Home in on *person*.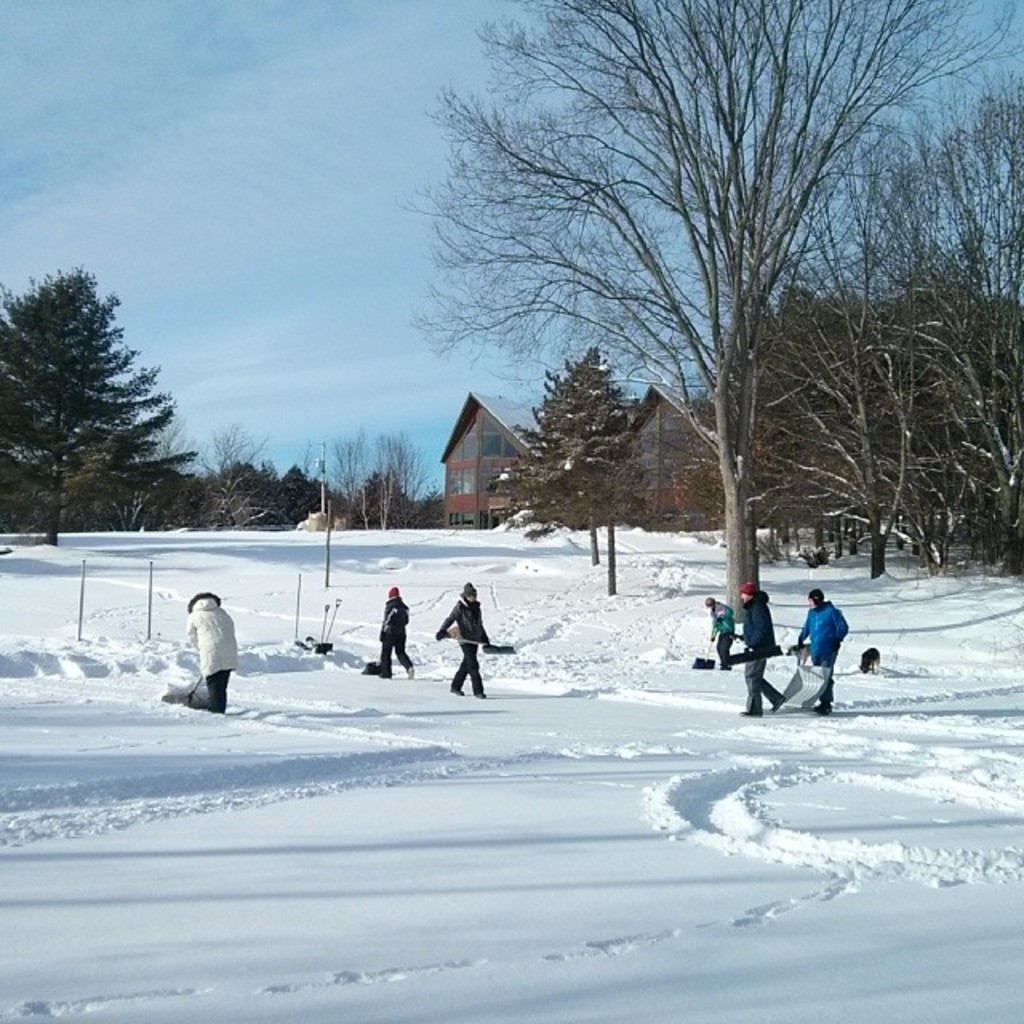
Homed in at 739, 576, 778, 717.
